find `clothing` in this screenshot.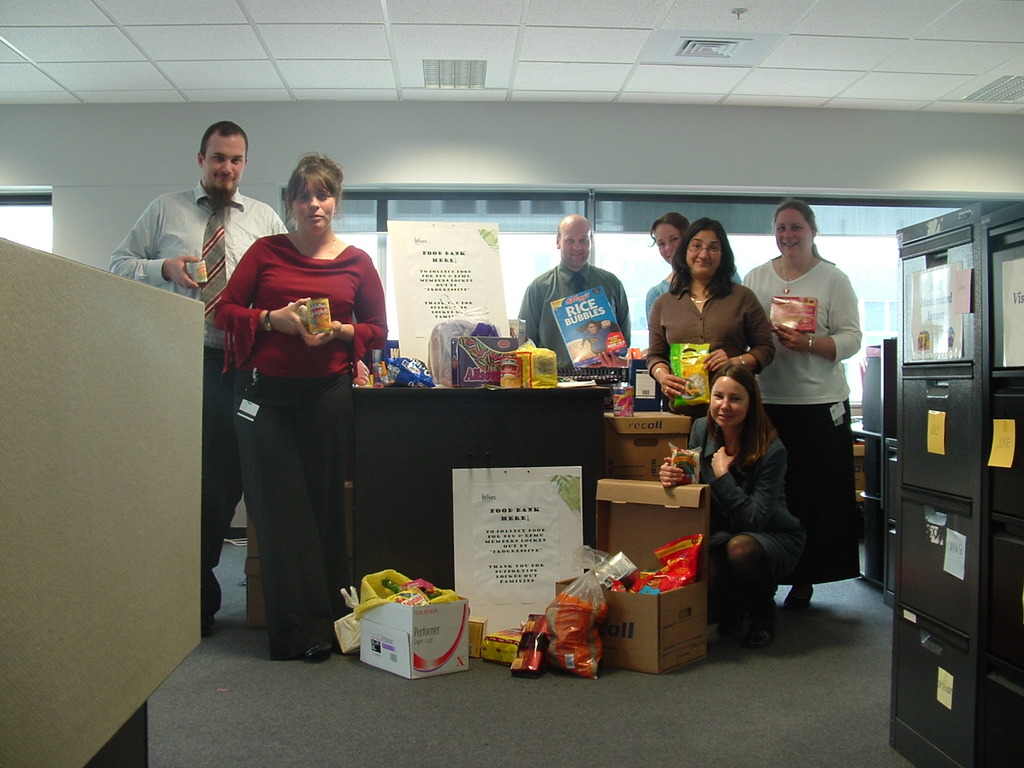
The bounding box for `clothing` is [669, 402, 813, 606].
